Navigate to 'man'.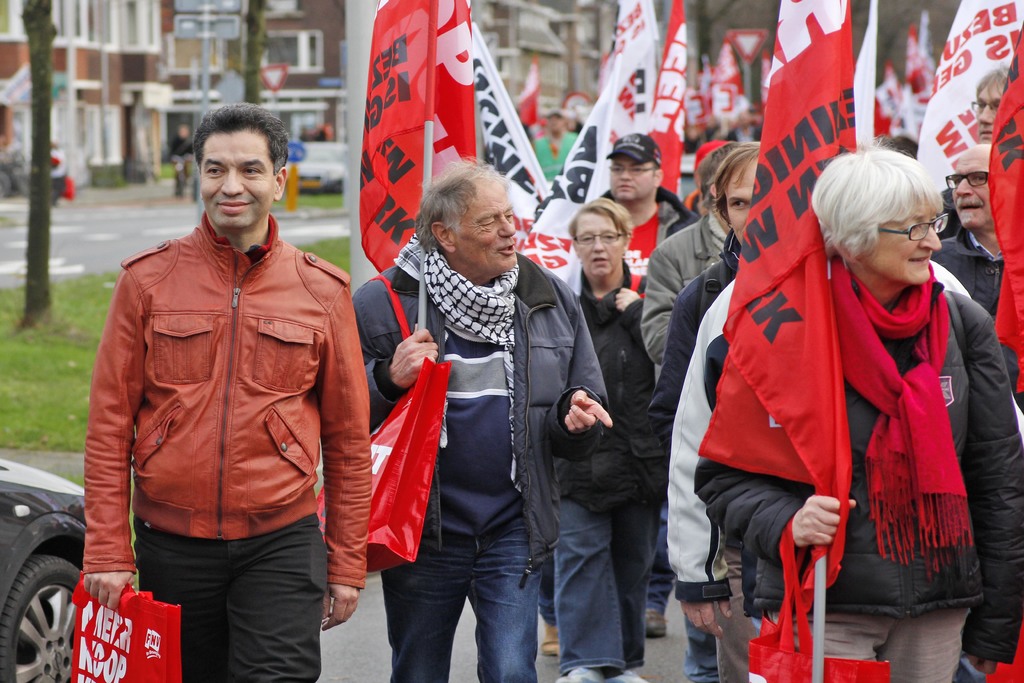
Navigation target: bbox(596, 126, 705, 643).
